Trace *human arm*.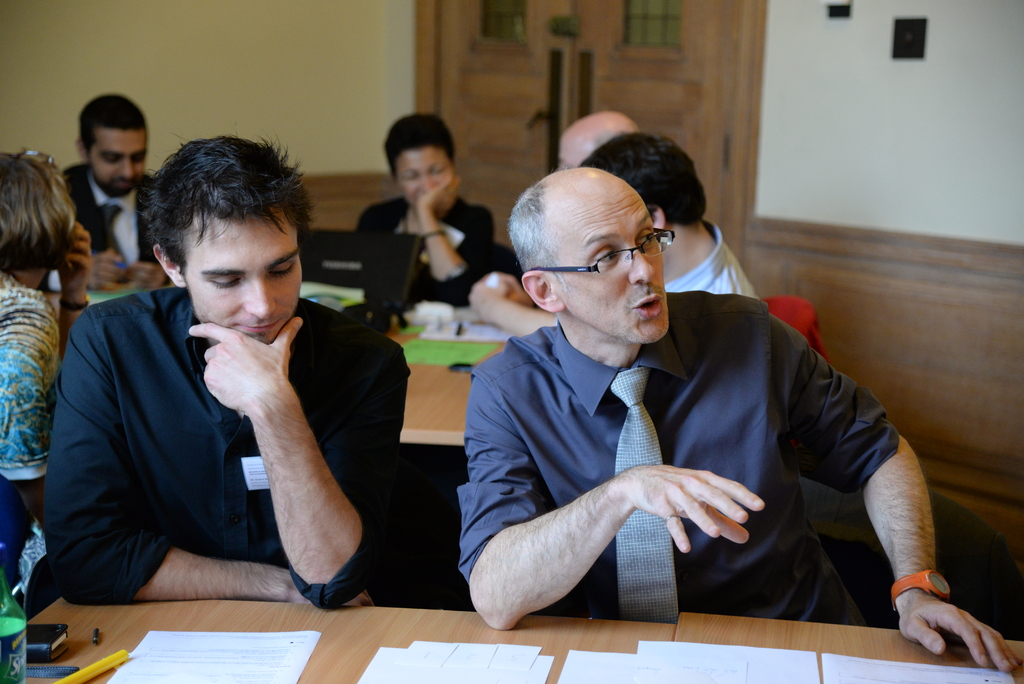
Traced to (0,288,60,521).
